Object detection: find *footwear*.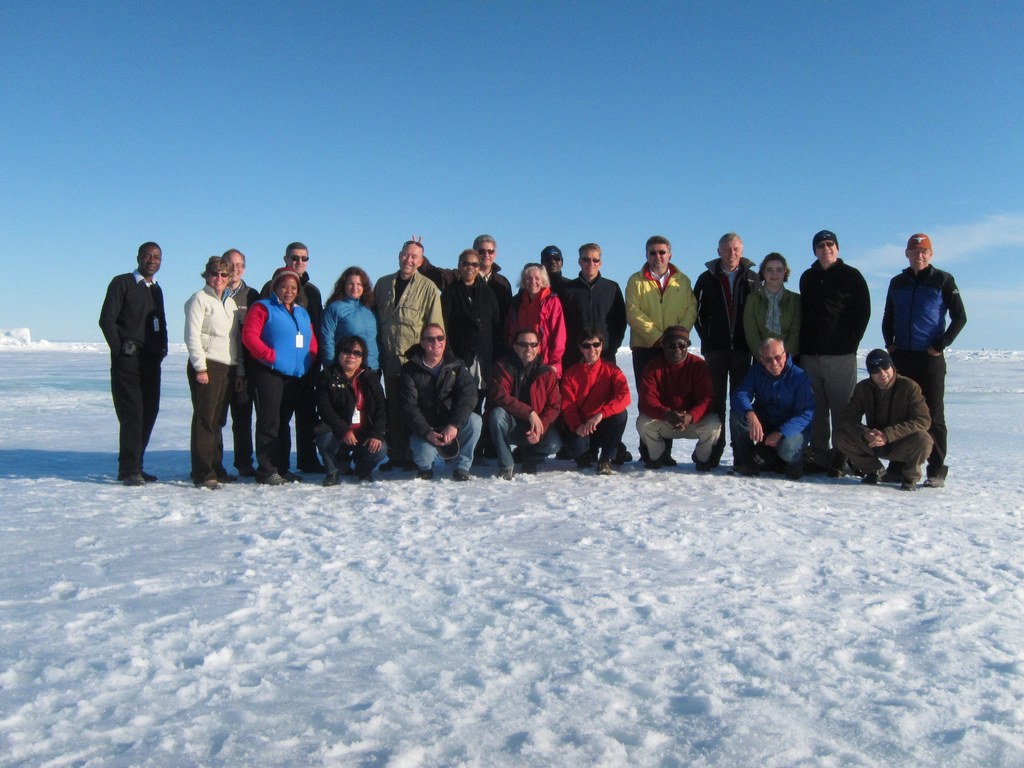
locate(452, 466, 470, 480).
